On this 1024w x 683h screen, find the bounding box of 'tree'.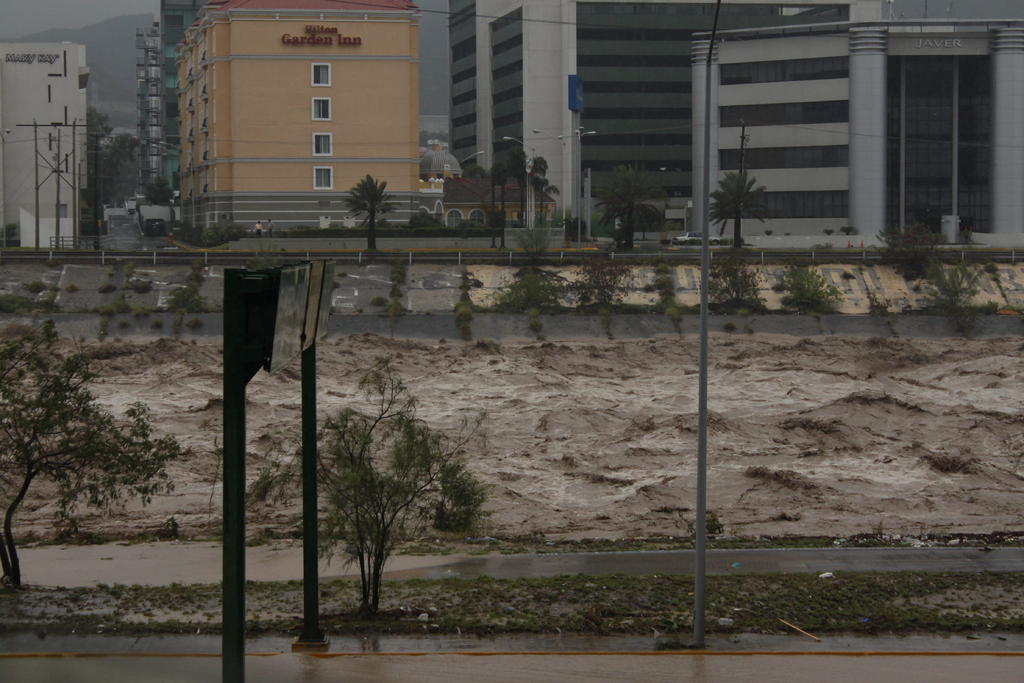
Bounding box: 705,164,772,248.
